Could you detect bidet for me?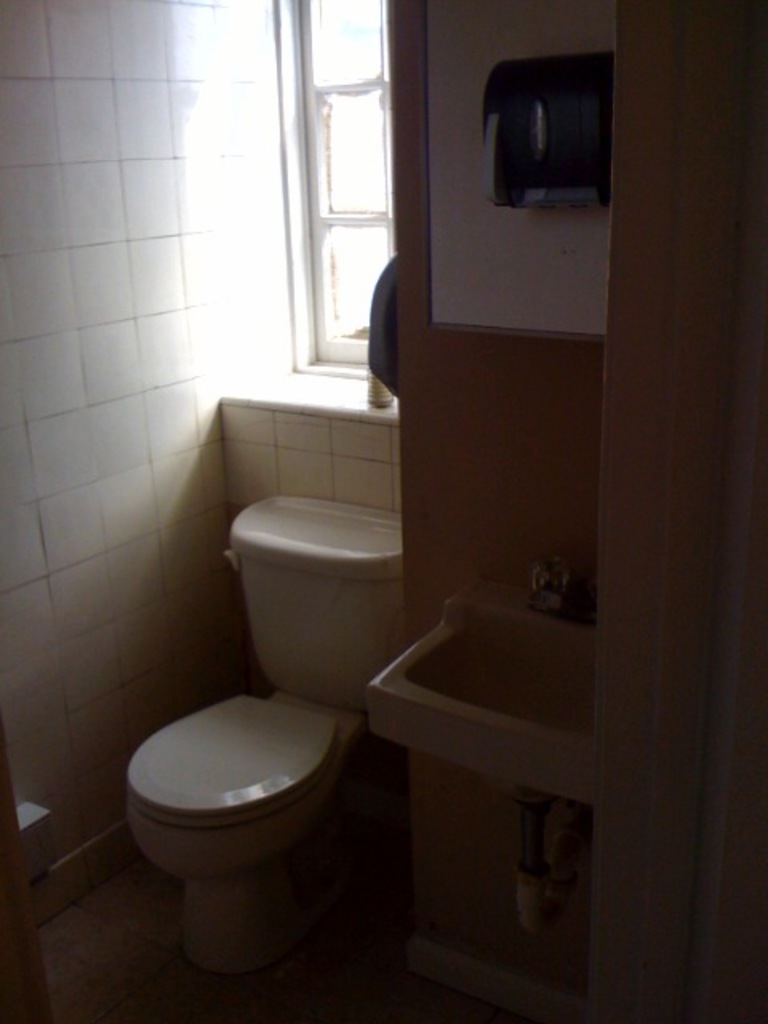
Detection result: left=122, top=694, right=358, bottom=974.
